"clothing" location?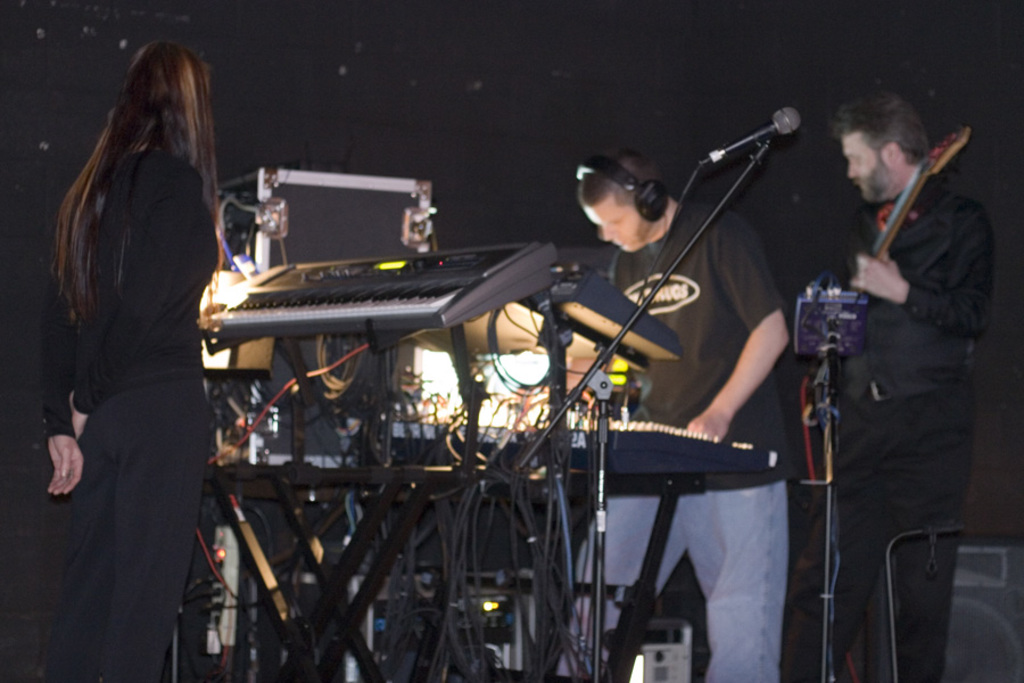
499/194/802/682
